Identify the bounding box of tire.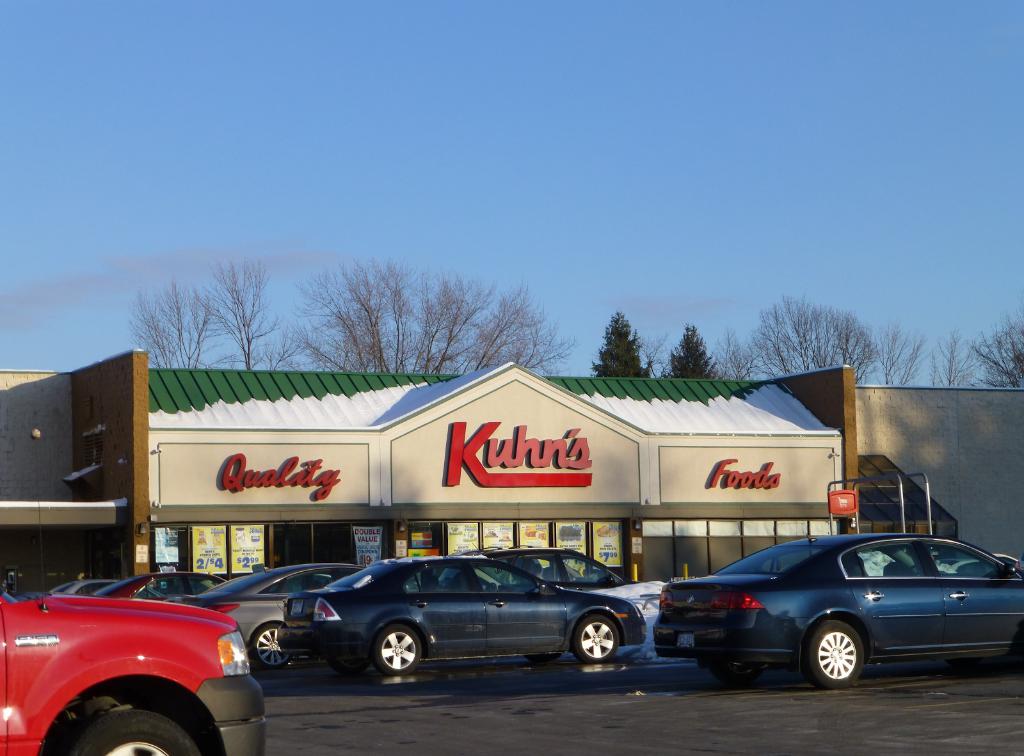
x1=251, y1=627, x2=296, y2=666.
